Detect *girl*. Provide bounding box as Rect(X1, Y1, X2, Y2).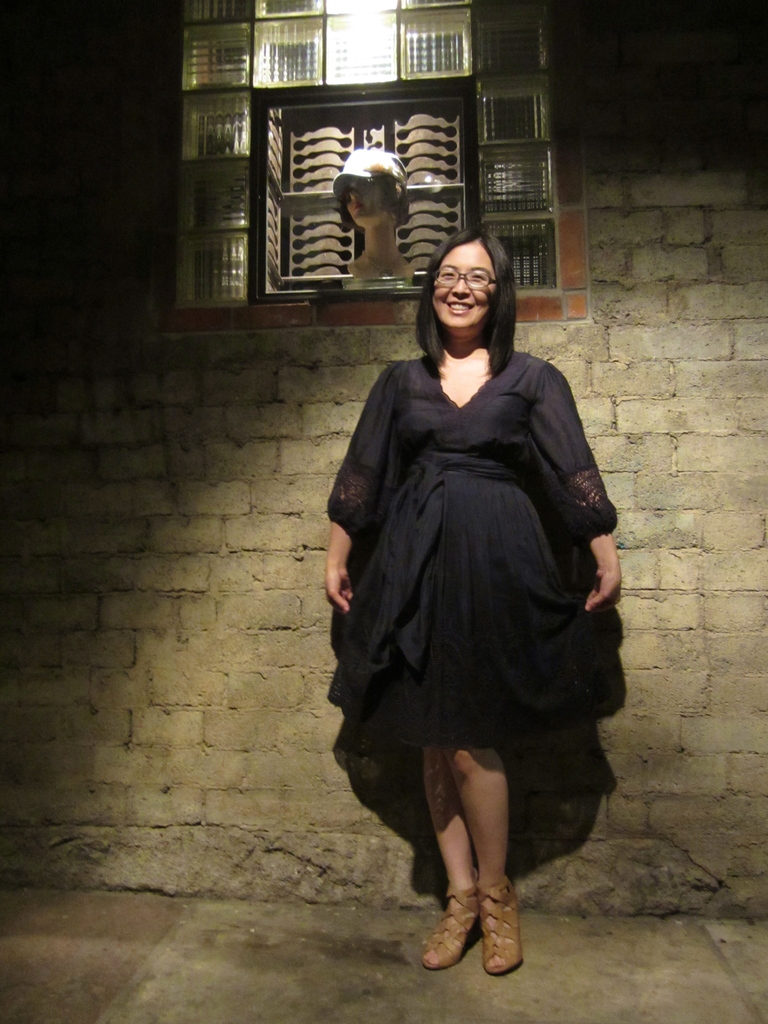
Rect(329, 147, 410, 278).
